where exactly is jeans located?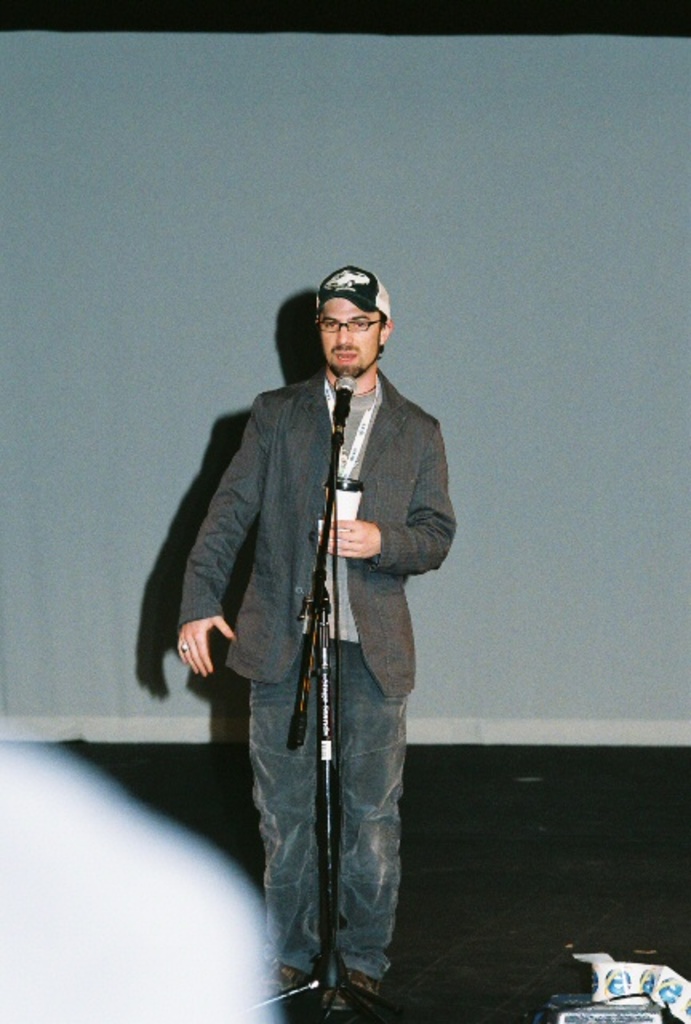
Its bounding box is (x1=235, y1=677, x2=414, y2=978).
